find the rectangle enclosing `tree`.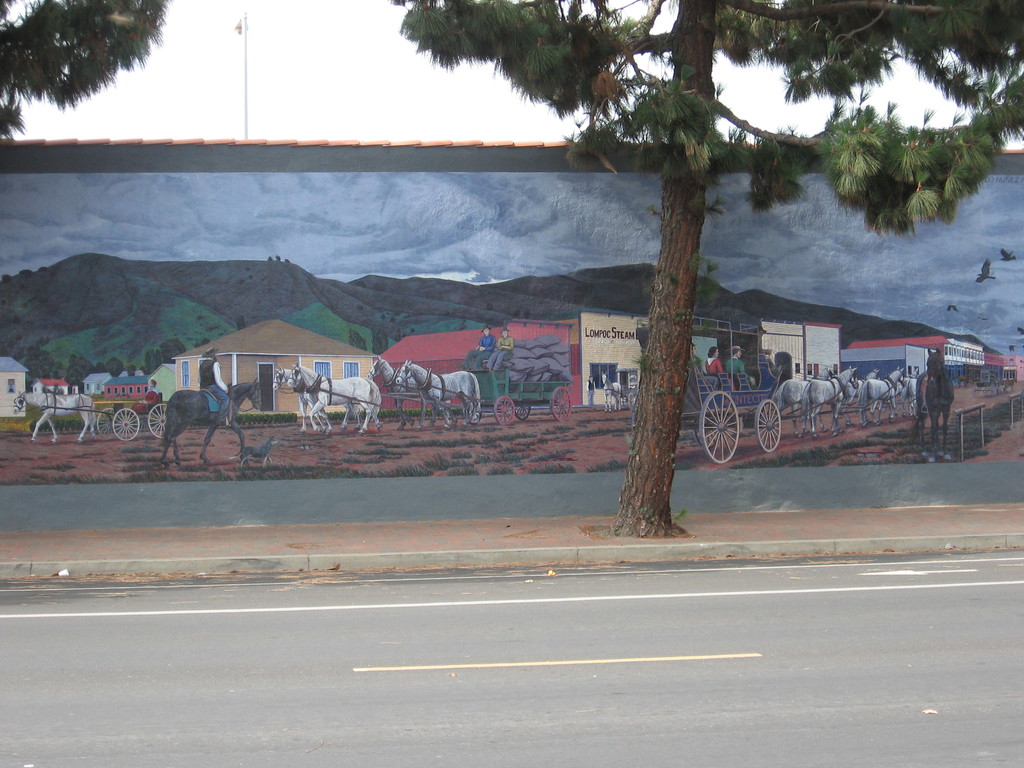
locate(0, 0, 174, 146).
